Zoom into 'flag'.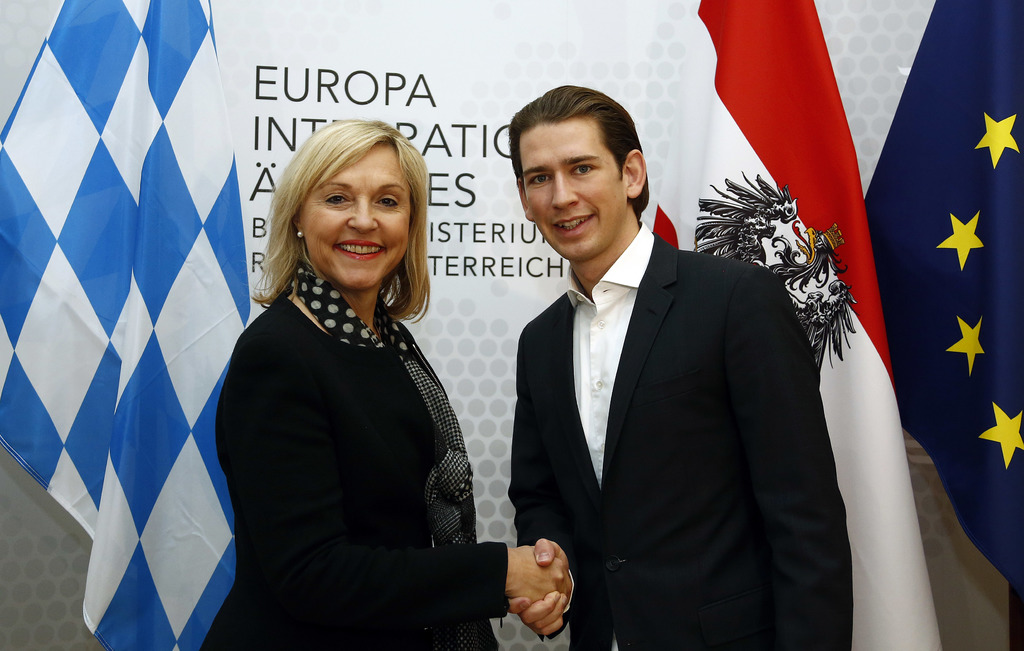
Zoom target: [left=657, top=0, right=954, bottom=650].
